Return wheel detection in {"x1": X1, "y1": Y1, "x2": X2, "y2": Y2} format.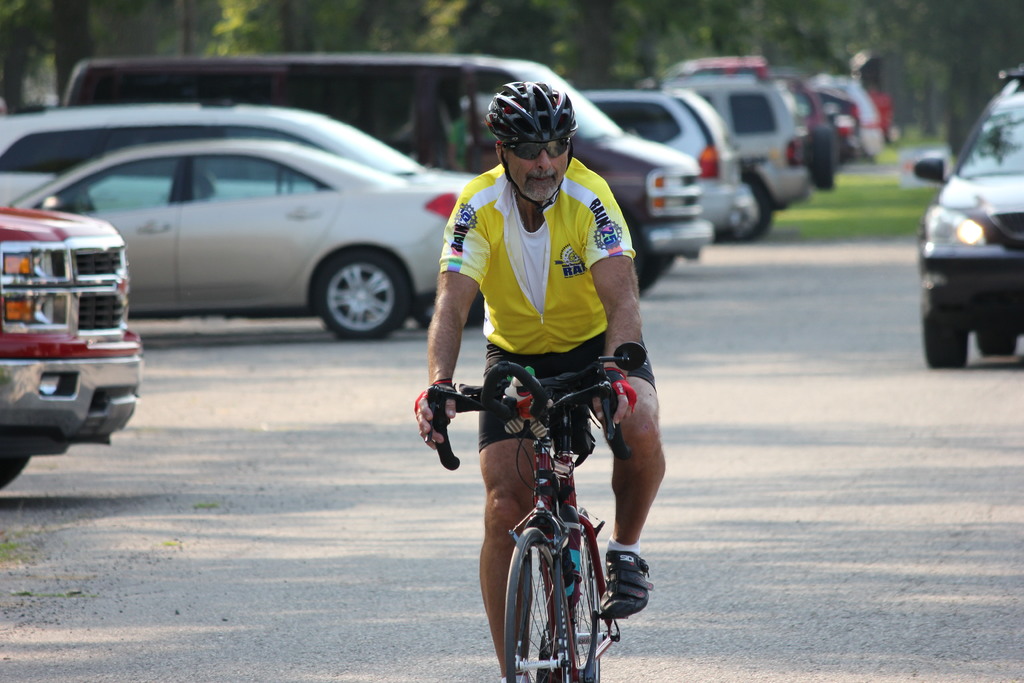
{"x1": 980, "y1": 322, "x2": 1012, "y2": 357}.
